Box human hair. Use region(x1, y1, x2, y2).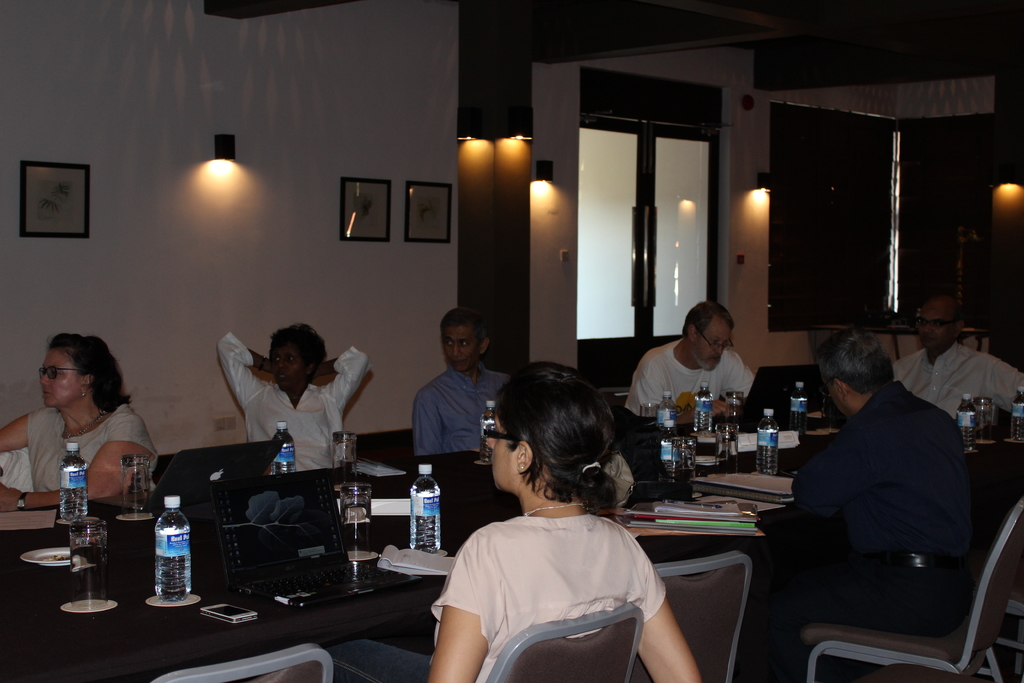
region(682, 300, 740, 378).
